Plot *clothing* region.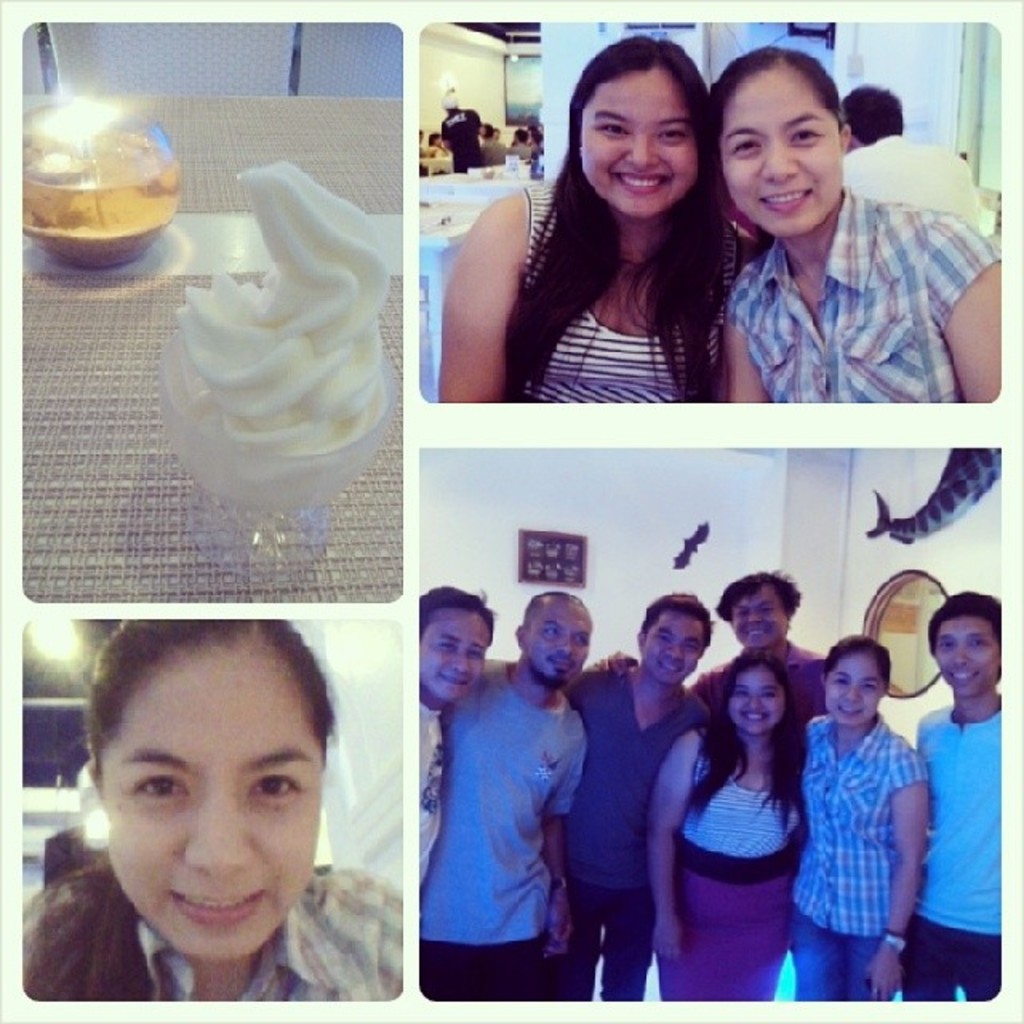
Plotted at detection(22, 864, 413, 1013).
